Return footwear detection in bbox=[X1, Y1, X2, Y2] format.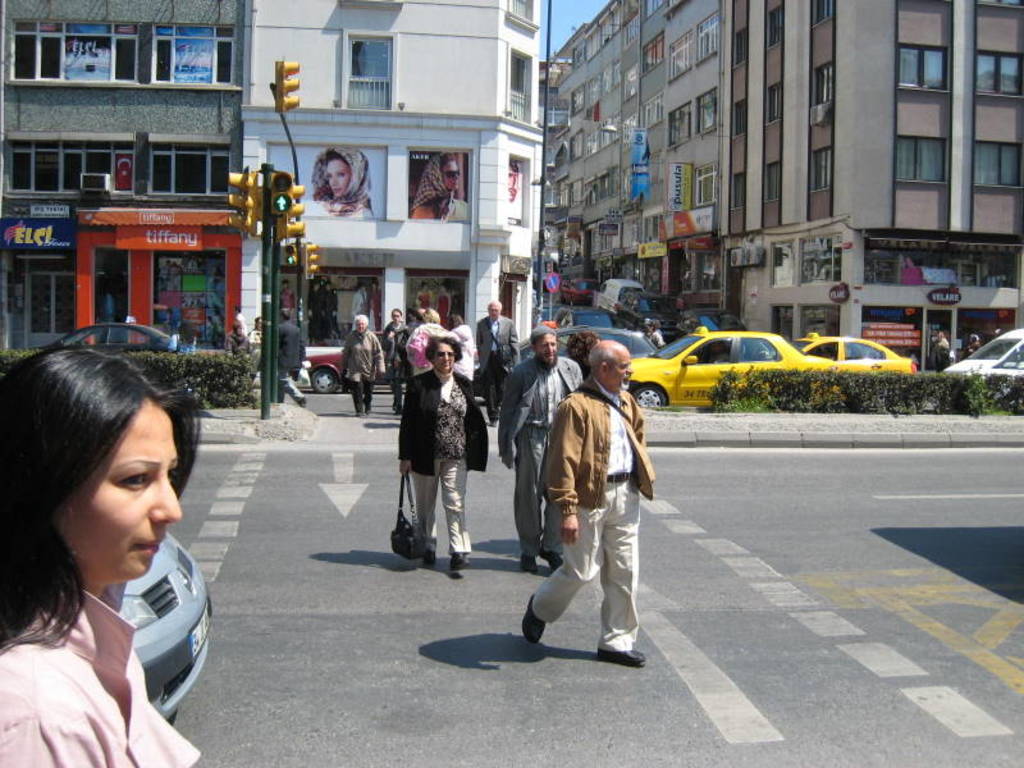
bbox=[393, 401, 401, 412].
